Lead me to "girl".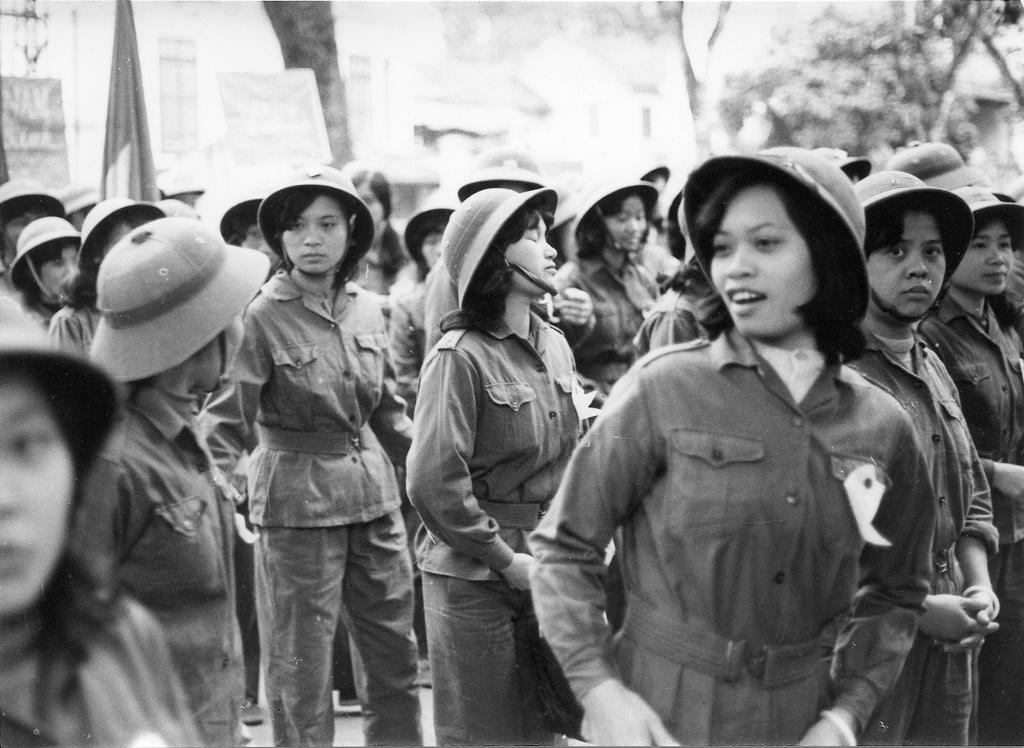
Lead to {"left": 0, "top": 292, "right": 205, "bottom": 747}.
